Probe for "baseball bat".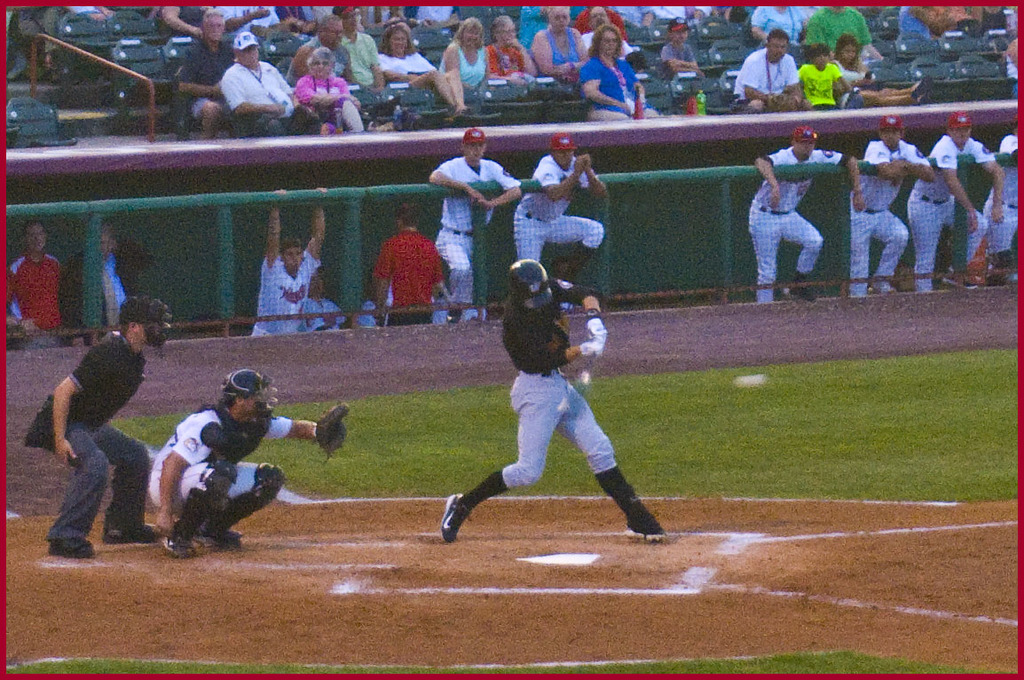
Probe result: box(584, 348, 598, 389).
